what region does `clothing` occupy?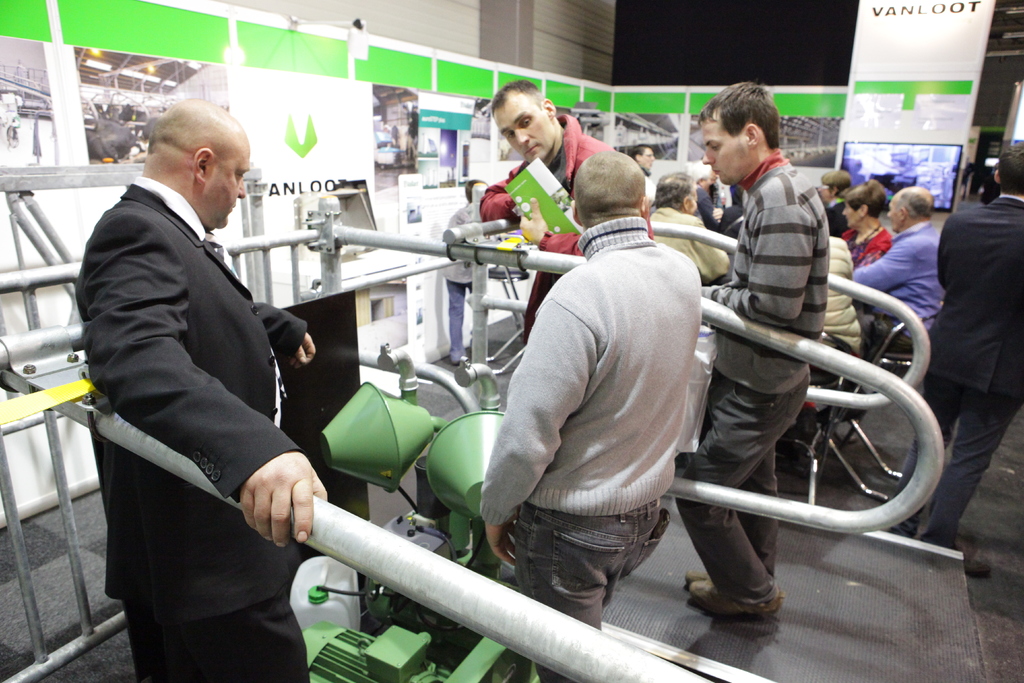
l=708, t=178, r=744, b=222.
